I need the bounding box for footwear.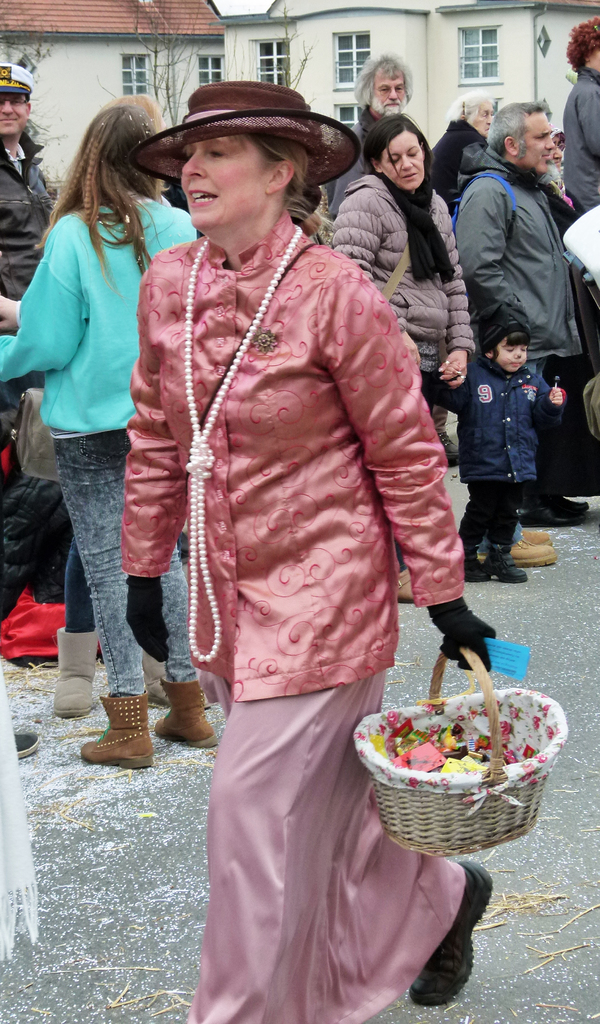
Here it is: (471,545,542,582).
